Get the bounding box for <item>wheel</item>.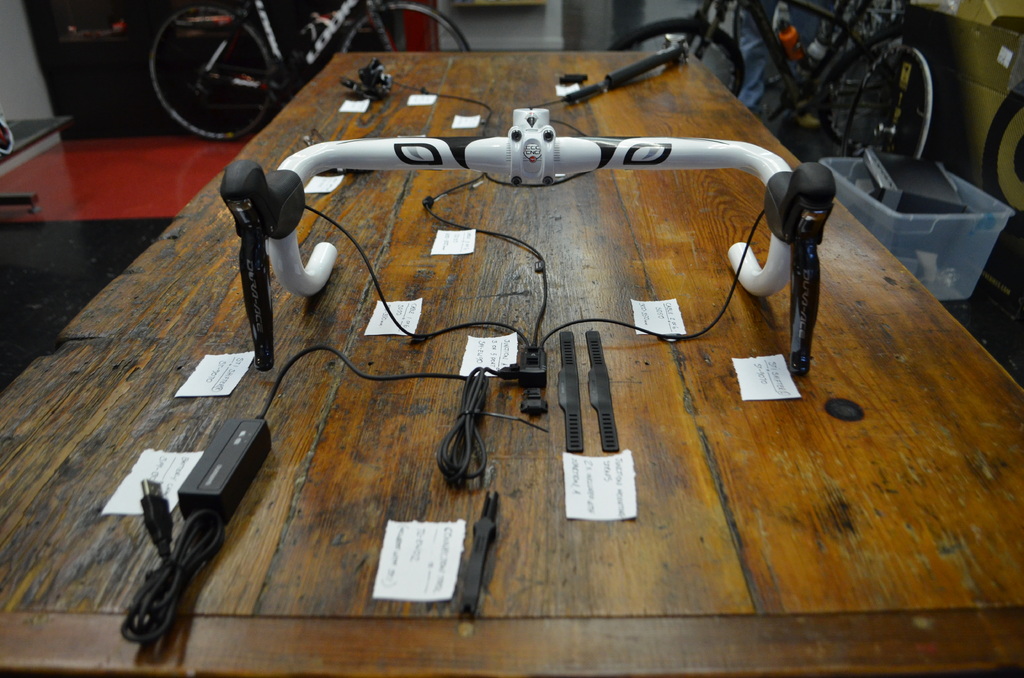
(left=149, top=3, right=282, bottom=140).
